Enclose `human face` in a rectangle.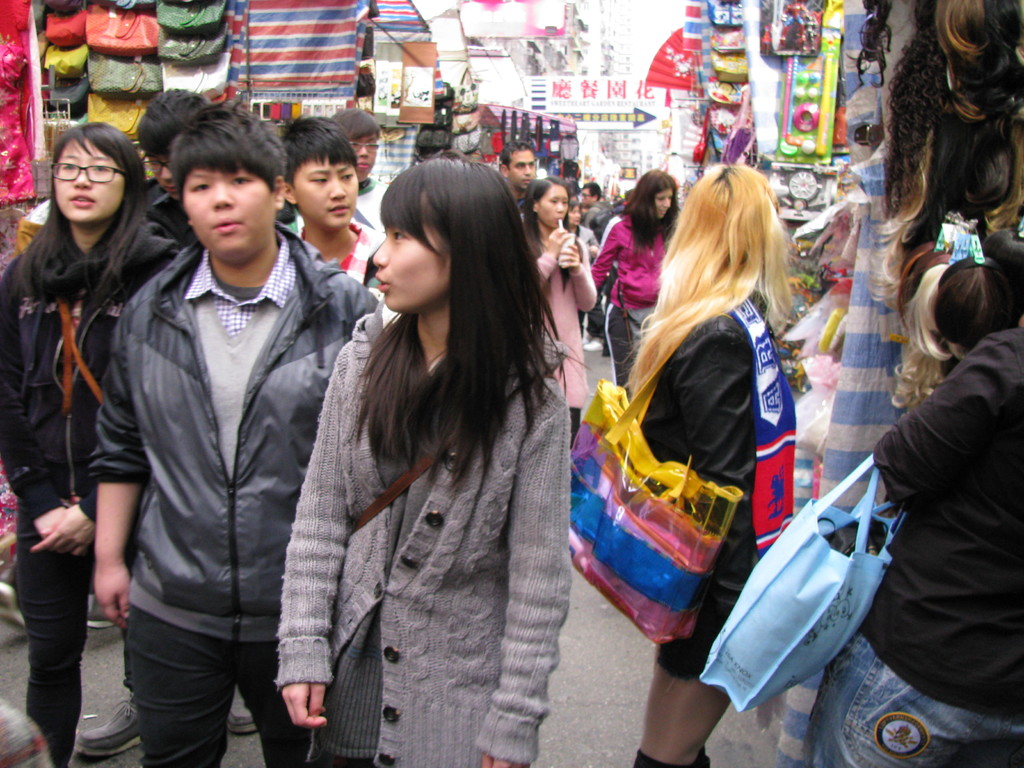
bbox(350, 132, 376, 179).
